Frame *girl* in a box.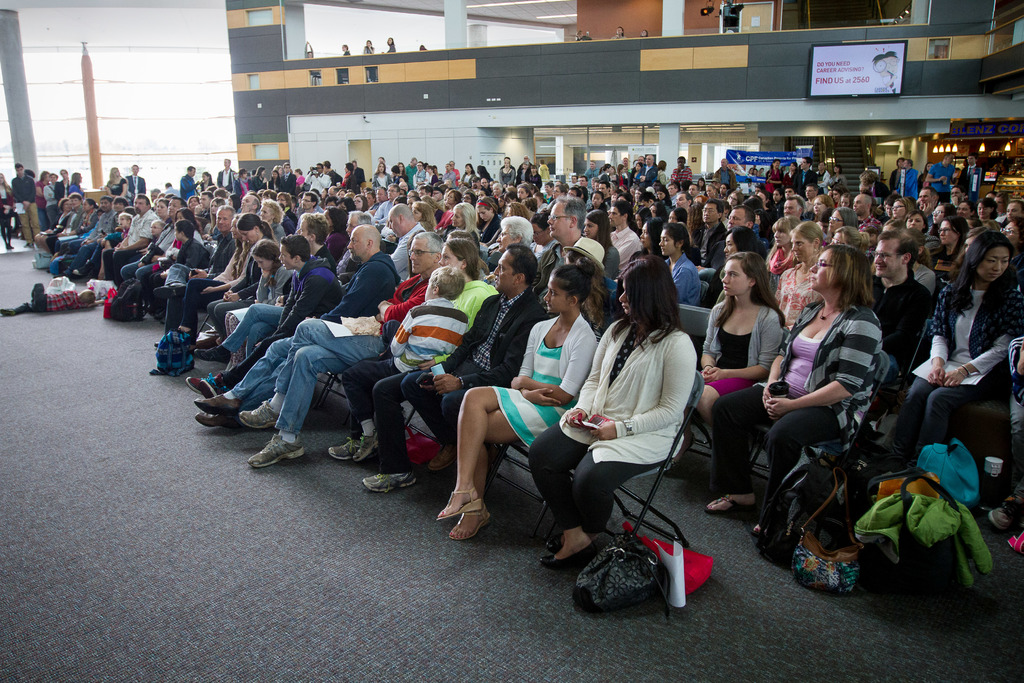
select_region(436, 267, 602, 545).
